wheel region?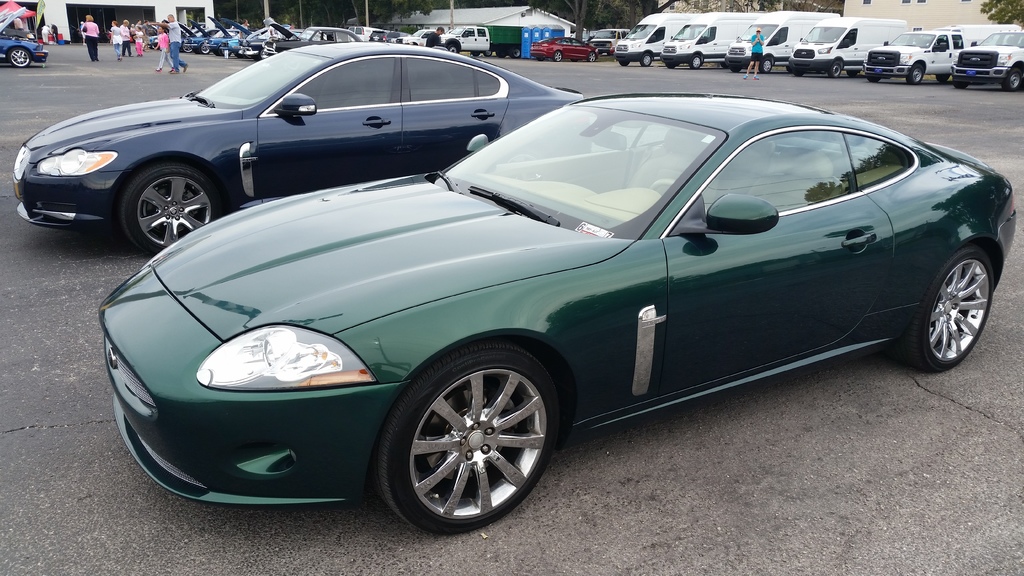
[733, 66, 742, 75]
